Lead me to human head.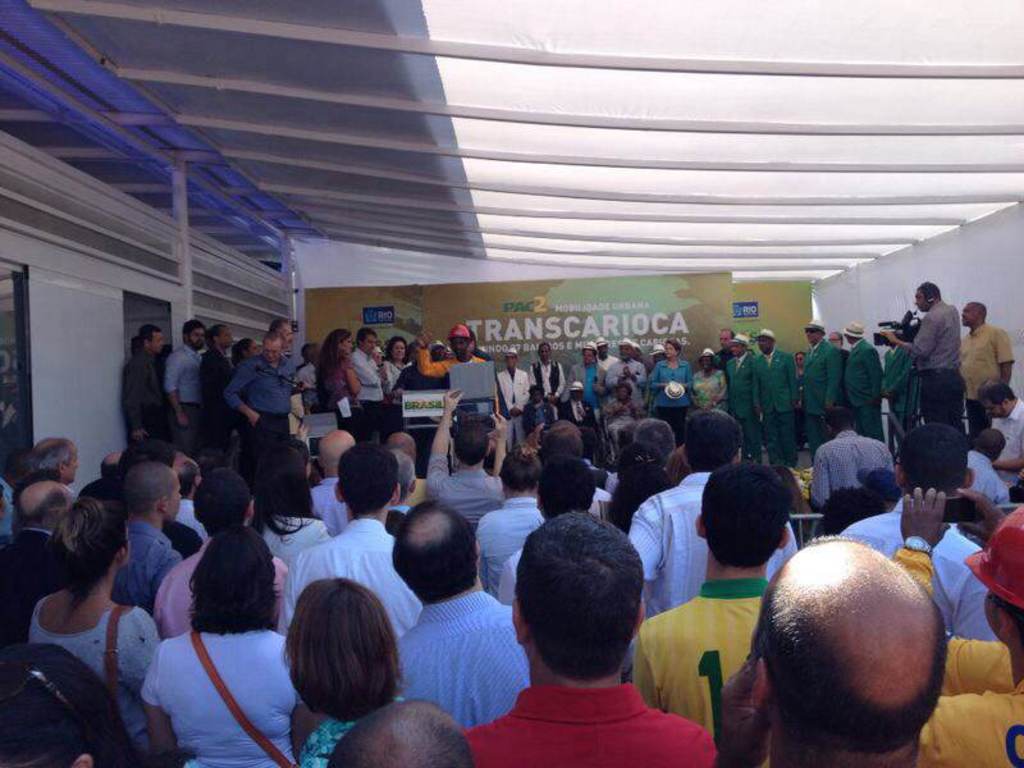
Lead to left=123, top=466, right=175, bottom=526.
